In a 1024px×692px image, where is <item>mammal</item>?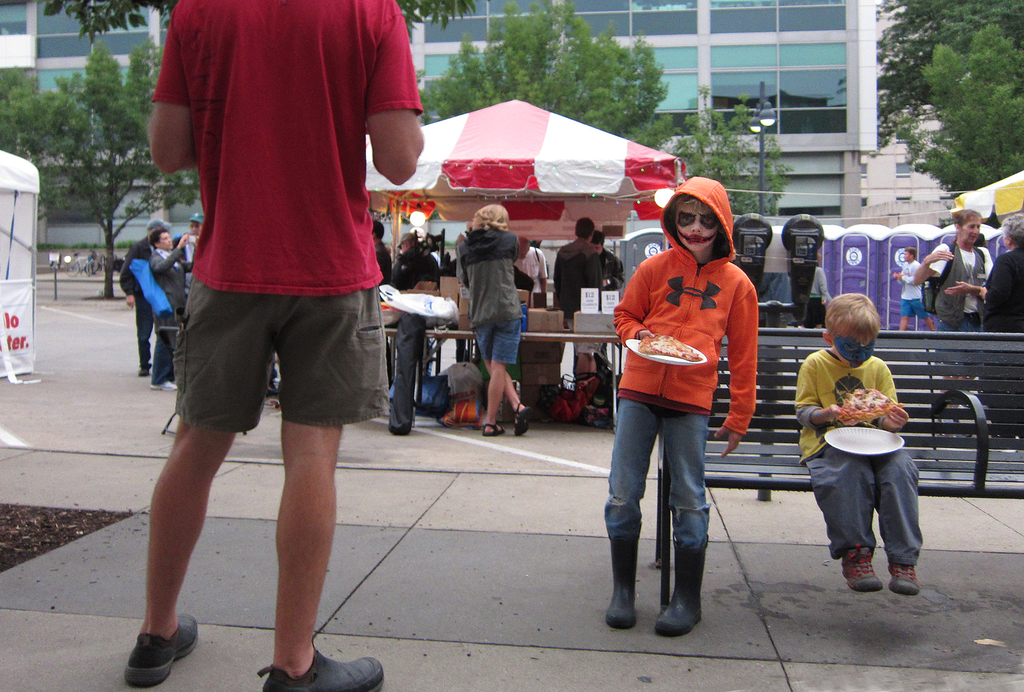
box=[507, 238, 550, 310].
